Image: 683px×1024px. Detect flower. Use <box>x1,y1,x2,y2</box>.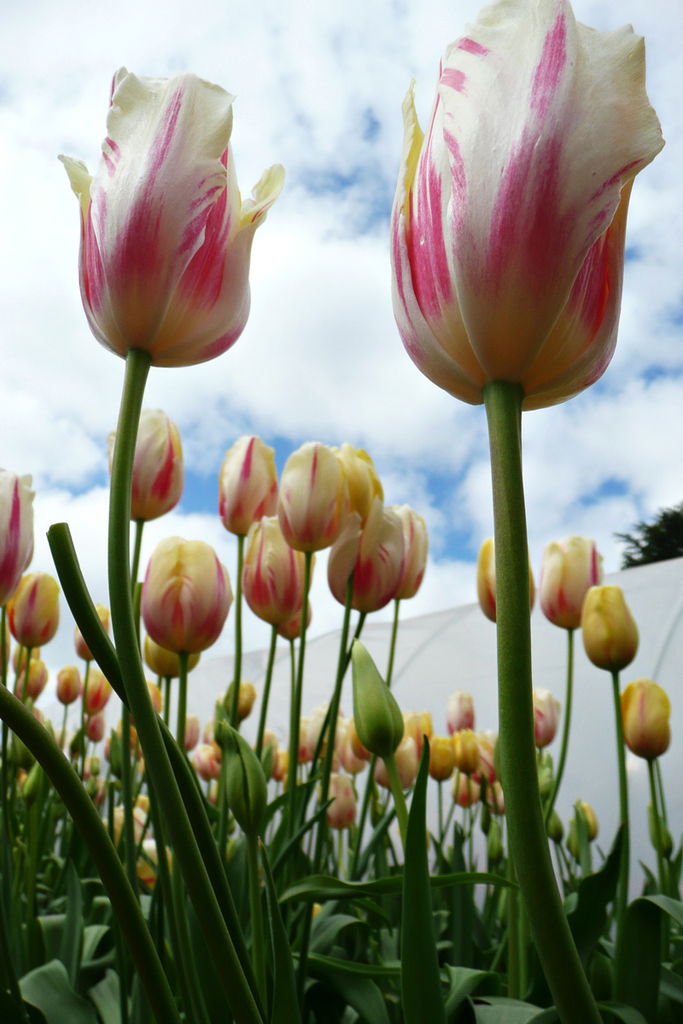
<box>0,469,38,617</box>.
